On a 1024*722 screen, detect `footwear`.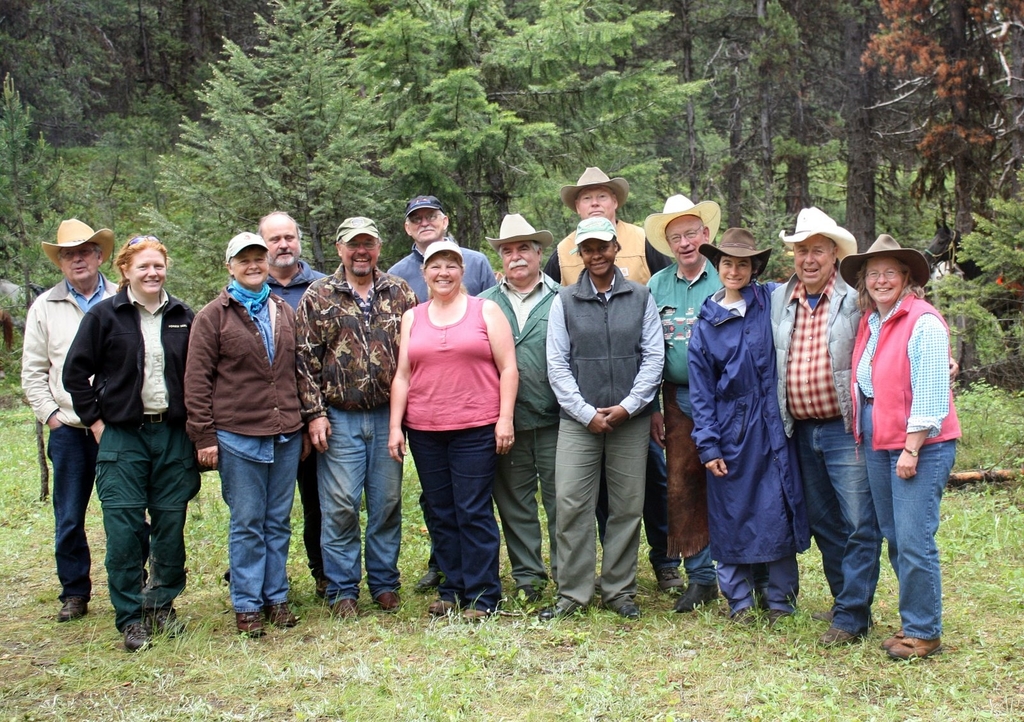
617 605 642 624.
